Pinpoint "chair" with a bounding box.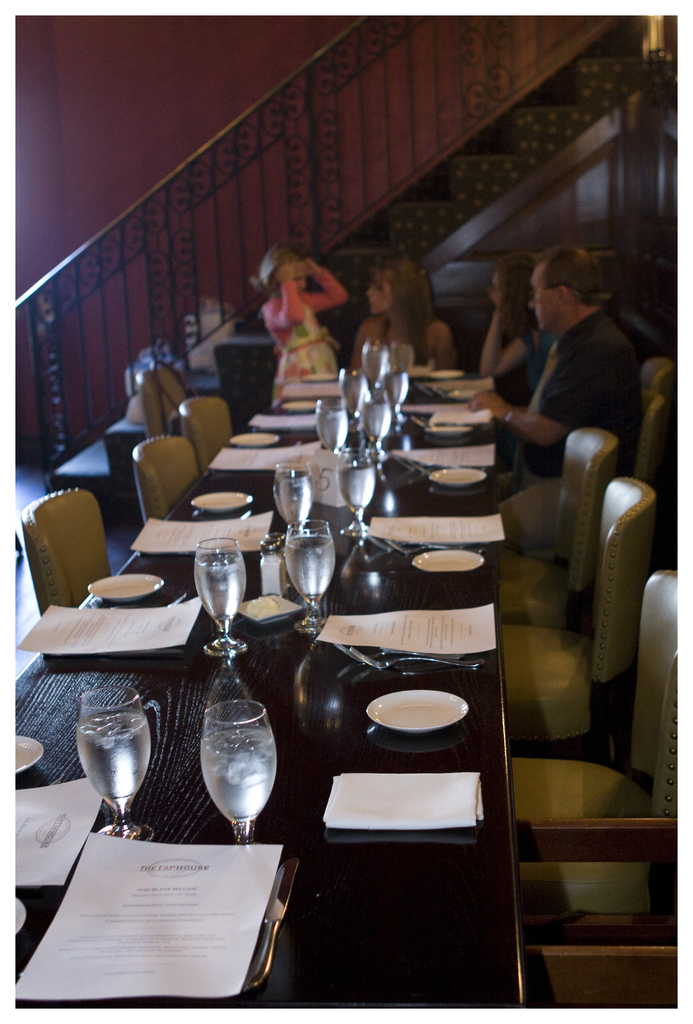
[x1=501, y1=571, x2=664, y2=845].
